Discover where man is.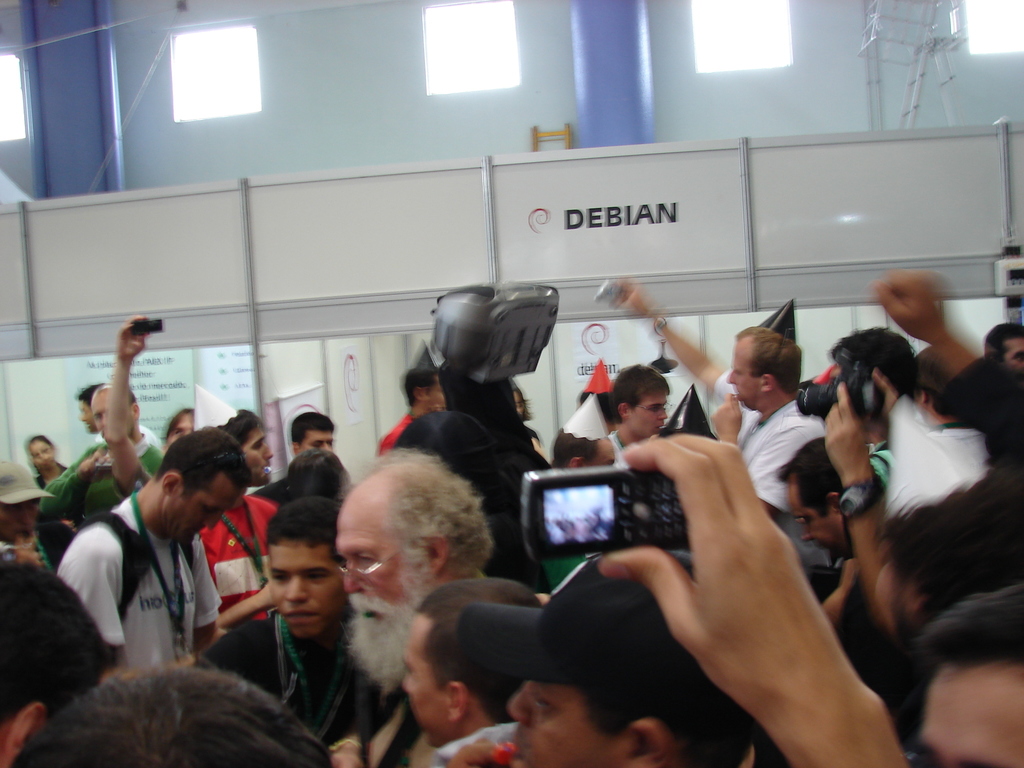
Discovered at detection(0, 557, 115, 767).
